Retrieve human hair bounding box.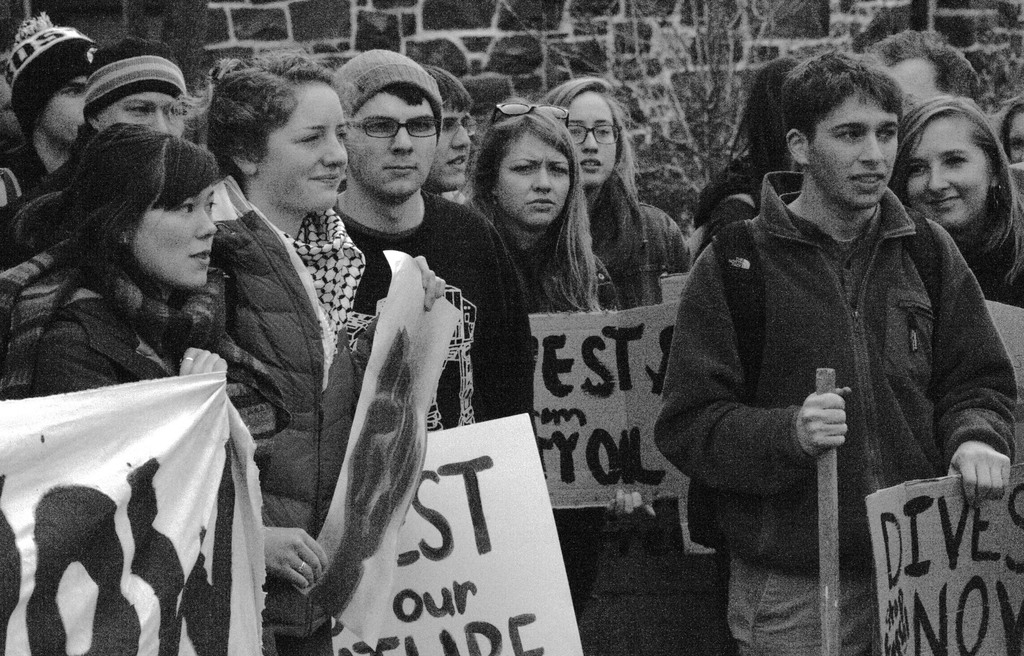
Bounding box: {"left": 376, "top": 85, "right": 426, "bottom": 105}.
